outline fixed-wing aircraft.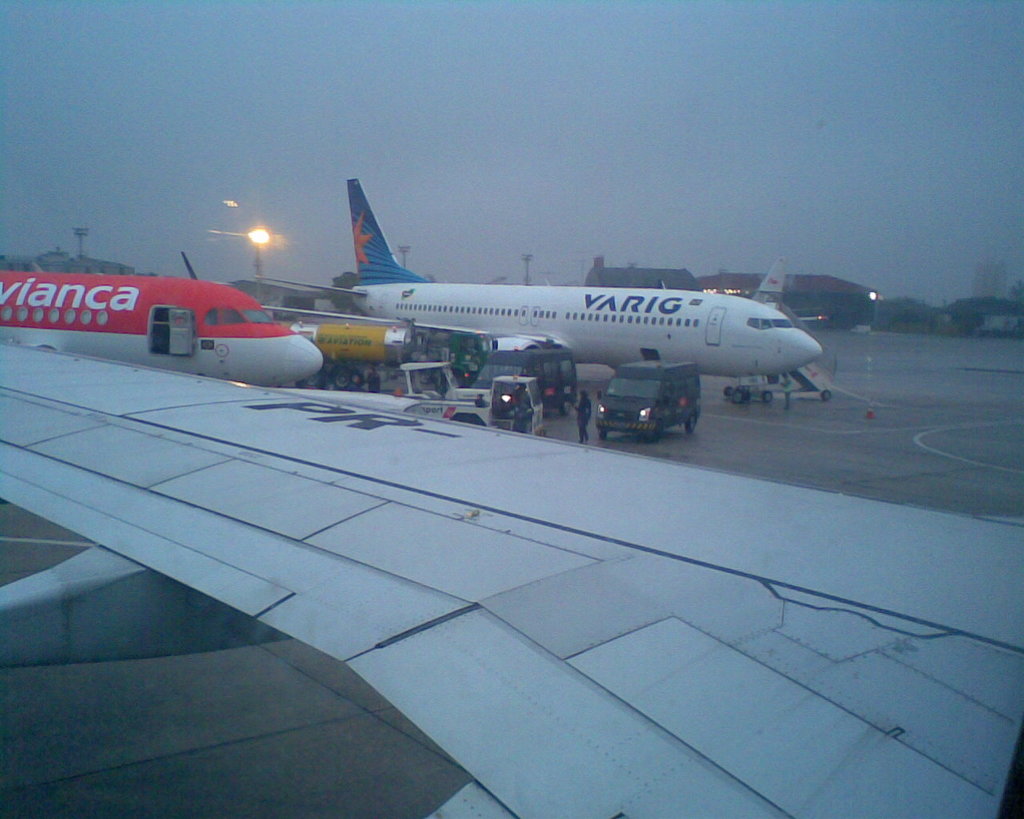
Outline: bbox(3, 279, 322, 382).
